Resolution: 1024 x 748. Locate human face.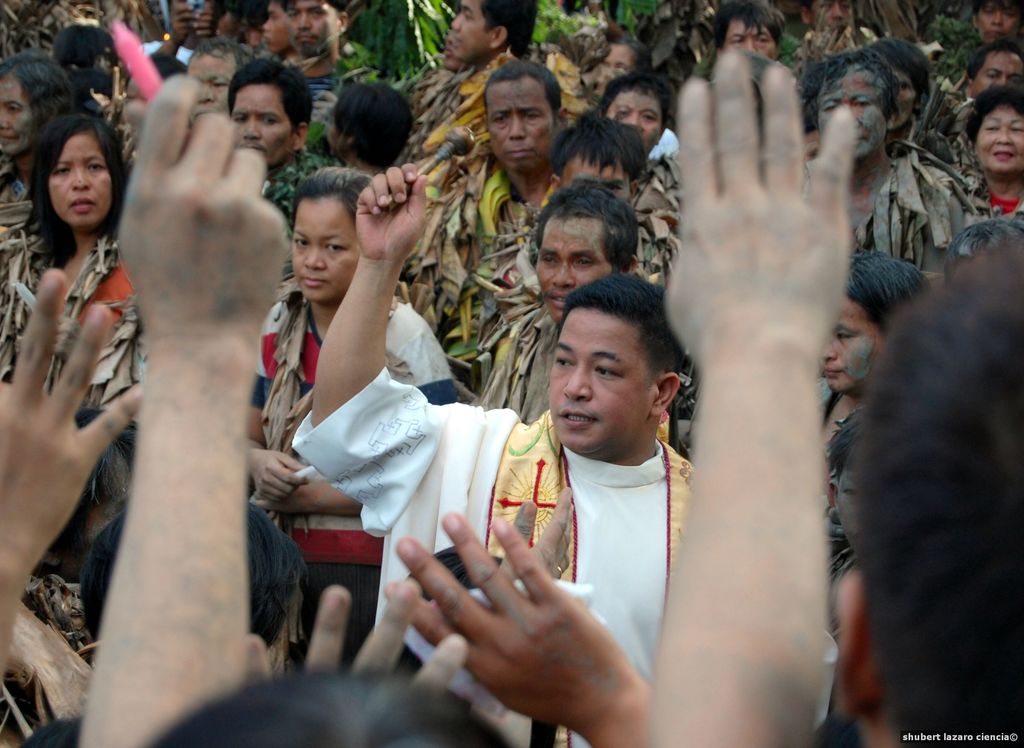
Rect(182, 50, 238, 123).
